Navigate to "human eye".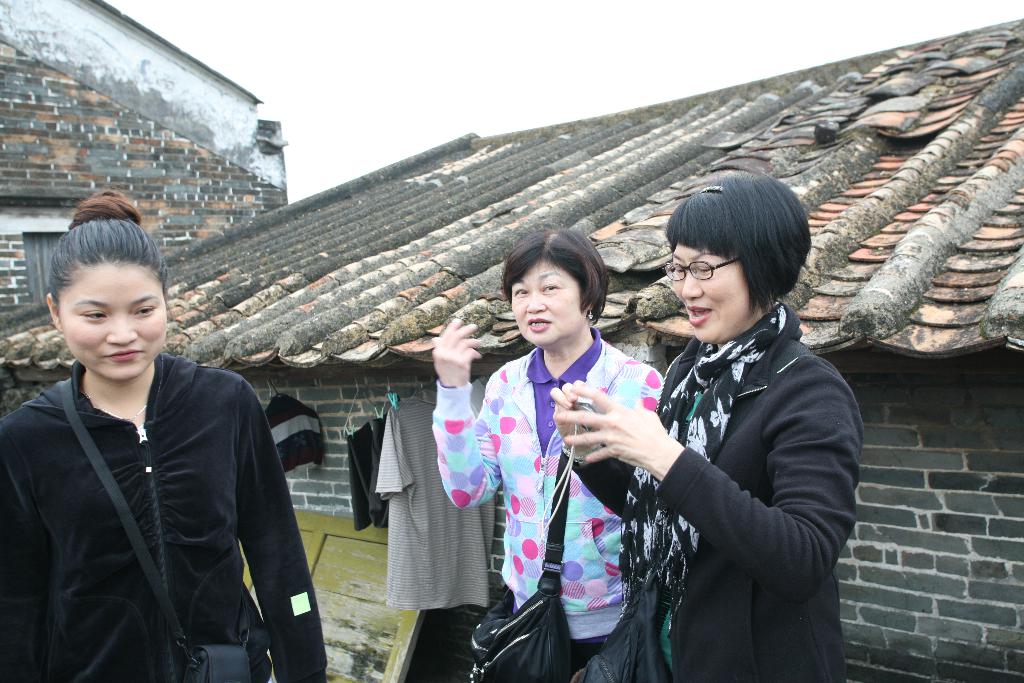
Navigation target: 79:309:111:324.
